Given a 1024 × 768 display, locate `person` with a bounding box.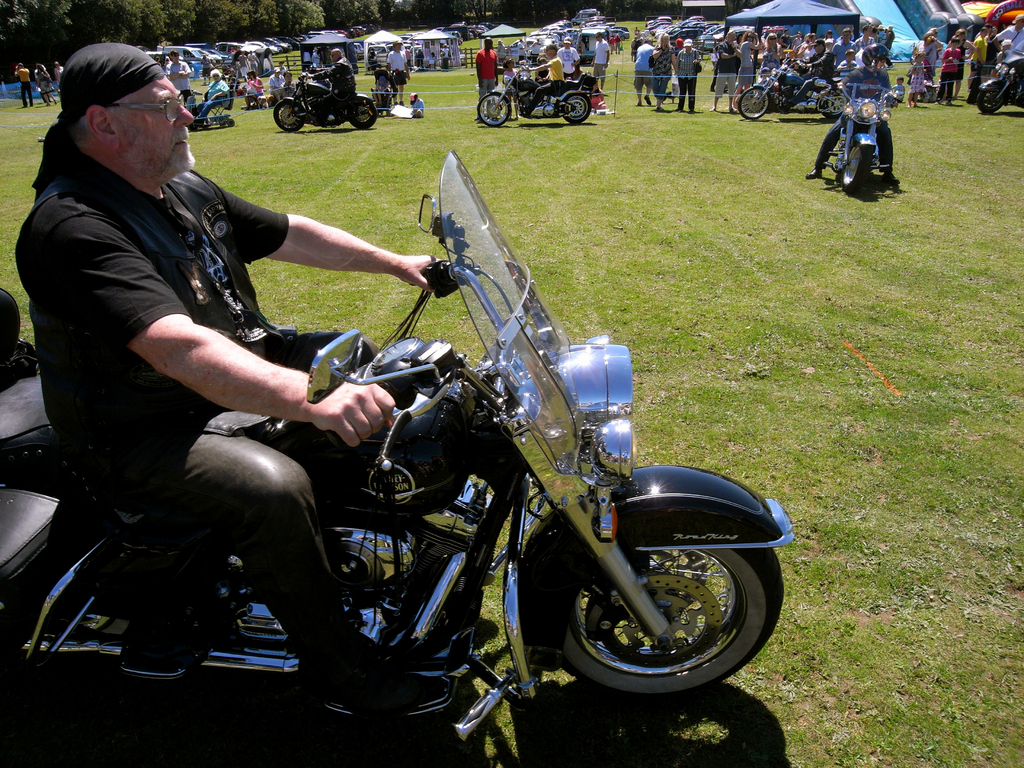
Located: select_region(36, 37, 336, 710).
